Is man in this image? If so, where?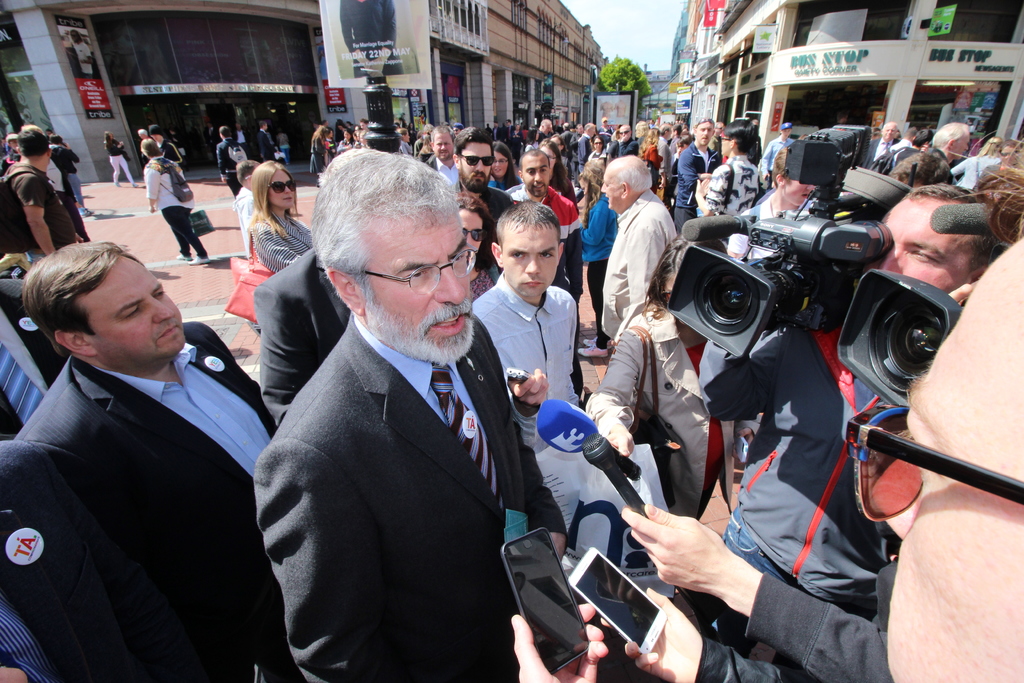
Yes, at locate(515, 151, 580, 403).
